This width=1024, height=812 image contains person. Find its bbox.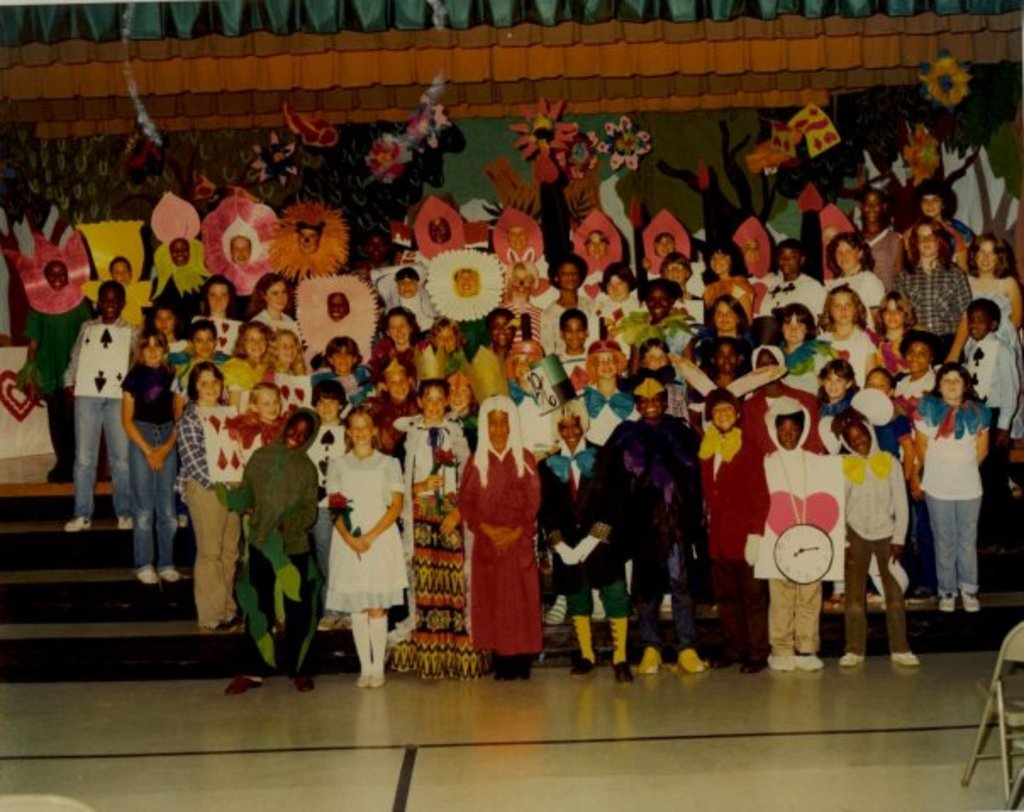
l=273, t=331, r=305, b=370.
